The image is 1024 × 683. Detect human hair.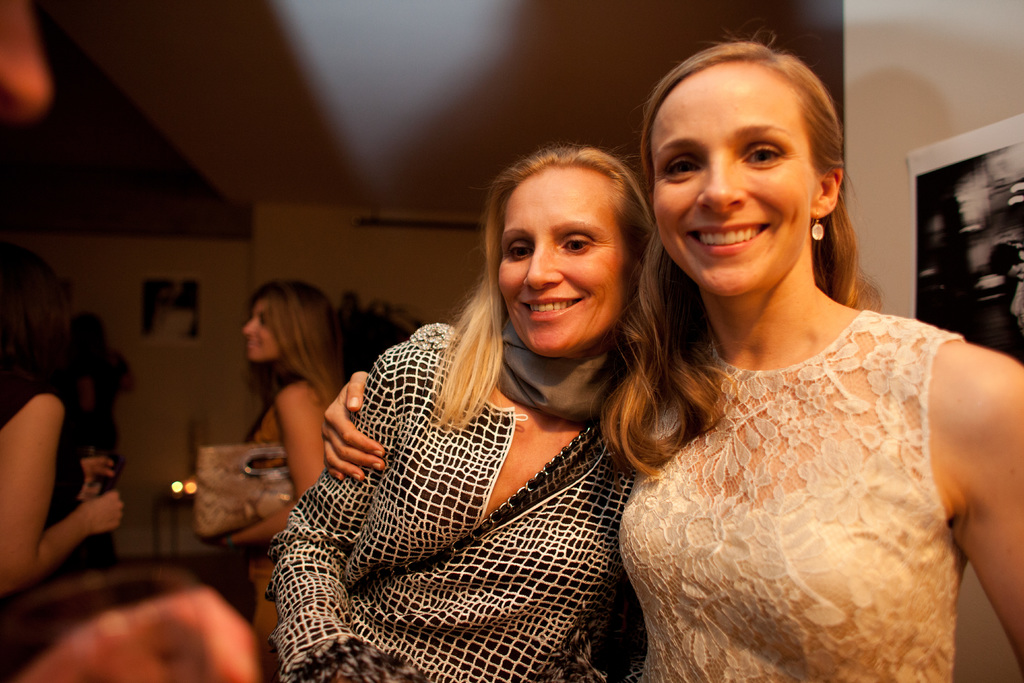
Detection: 247,277,347,406.
